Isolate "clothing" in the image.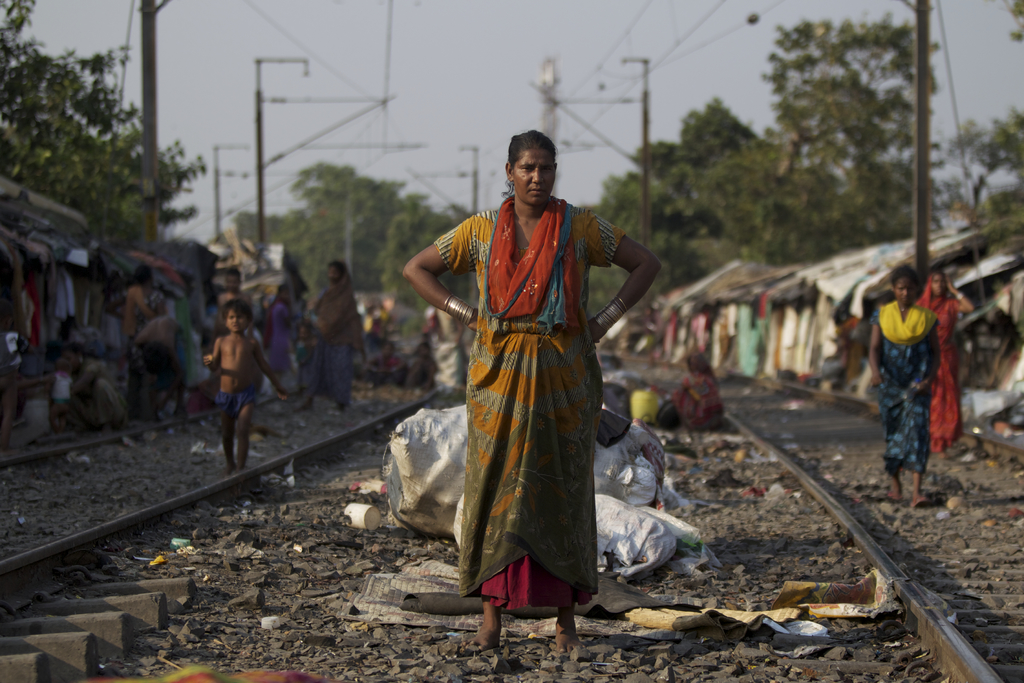
Isolated region: l=132, t=342, r=182, b=396.
